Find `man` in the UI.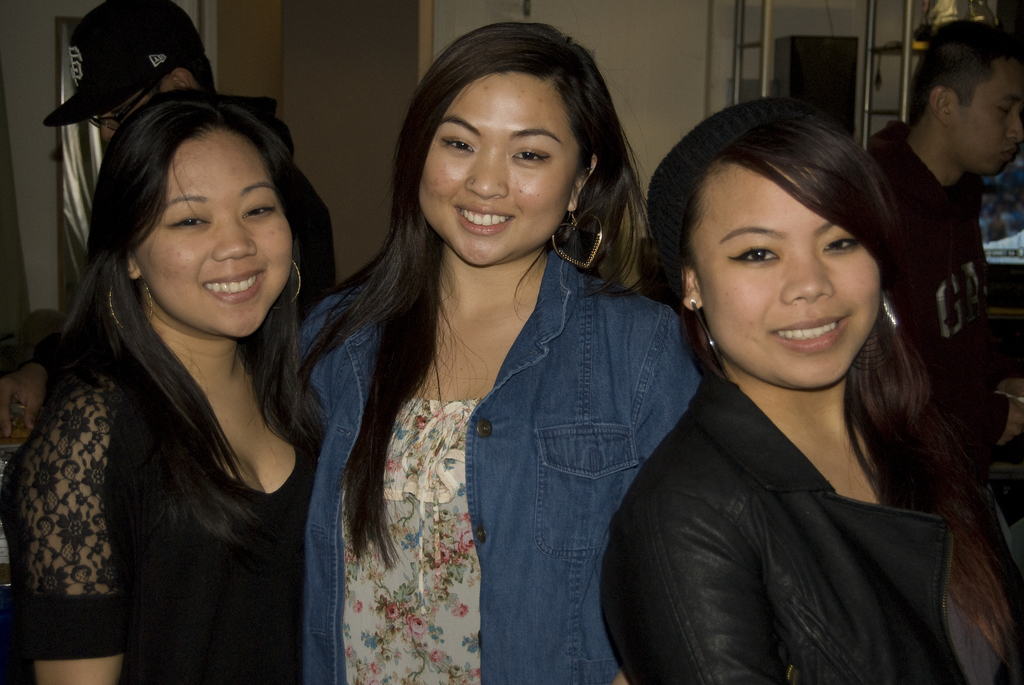
UI element at Rect(42, 0, 337, 324).
